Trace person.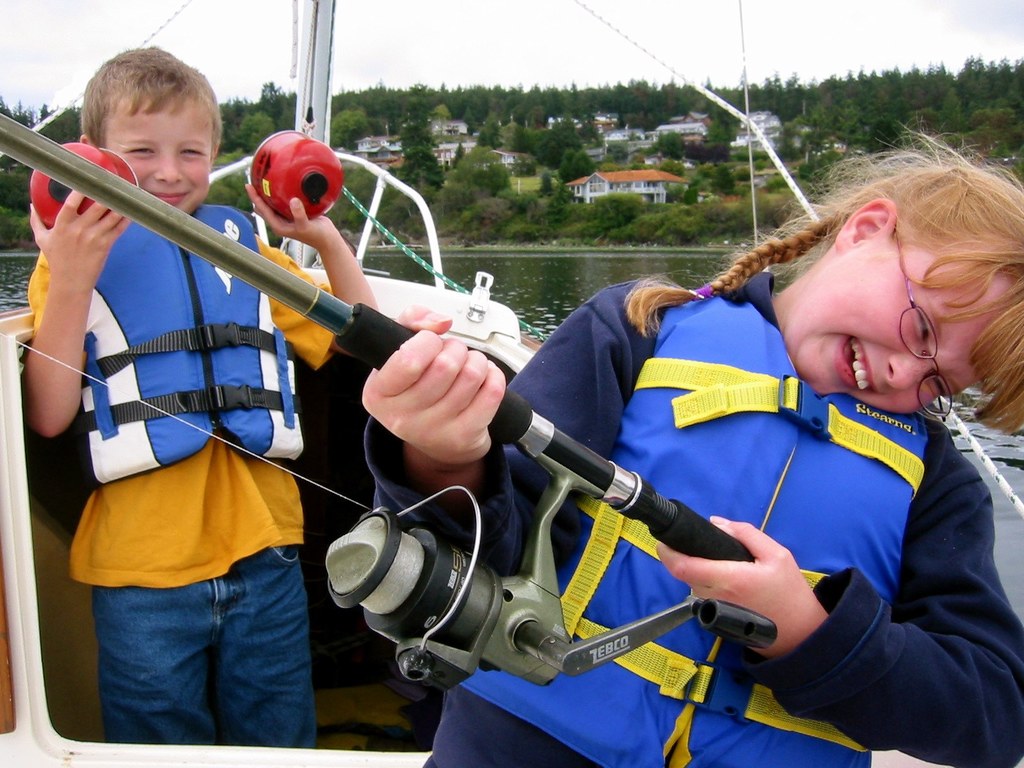
Traced to bbox=(29, 54, 365, 664).
